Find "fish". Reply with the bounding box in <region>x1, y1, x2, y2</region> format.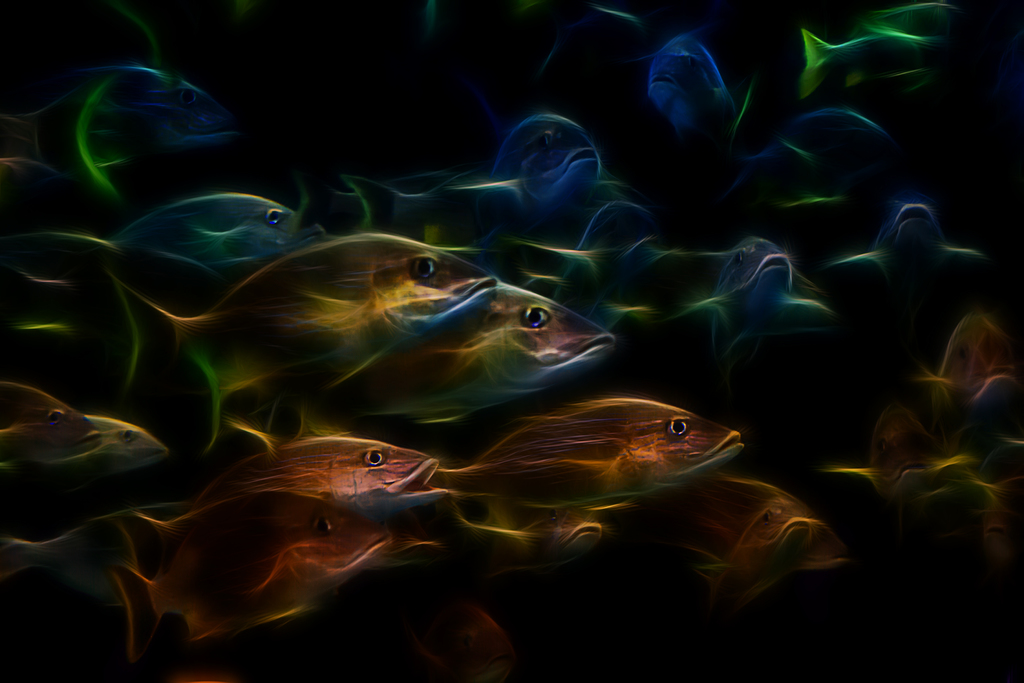
<region>383, 383, 742, 550</region>.
